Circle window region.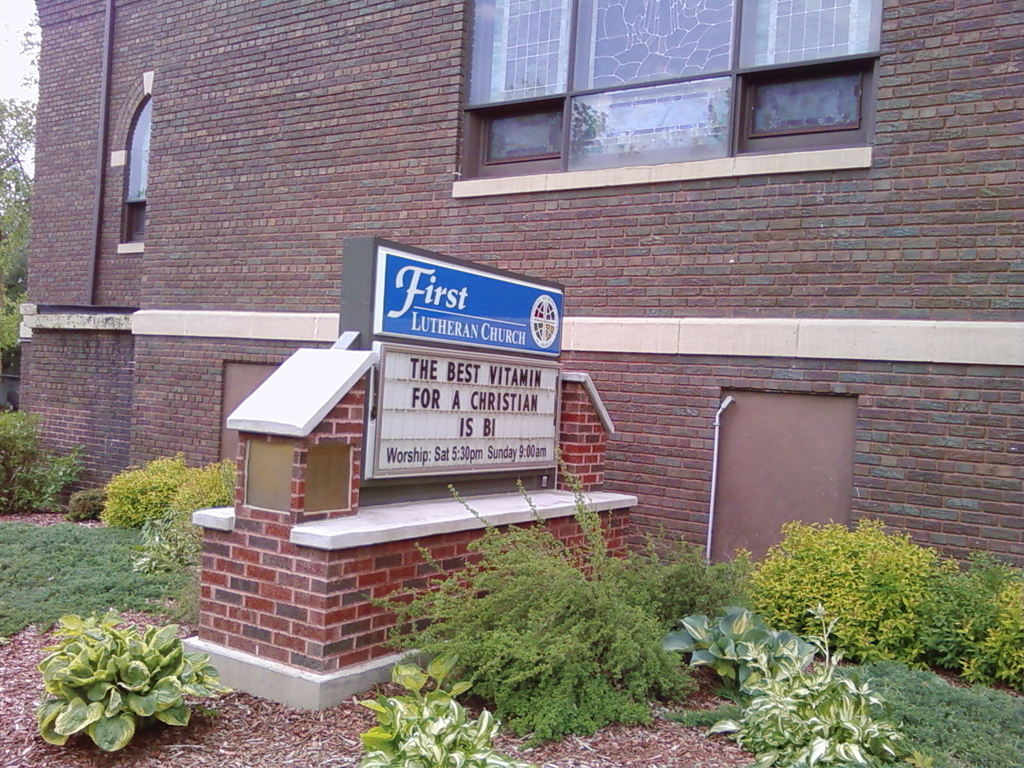
Region: crop(124, 89, 152, 244).
